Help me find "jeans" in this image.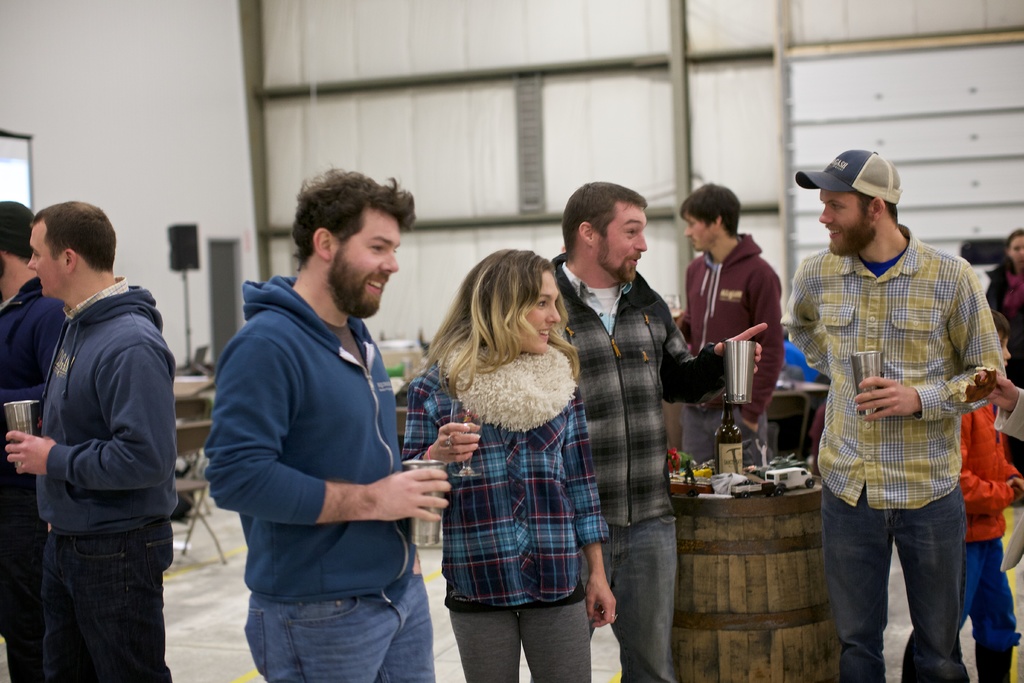
Found it: Rect(222, 572, 435, 676).
